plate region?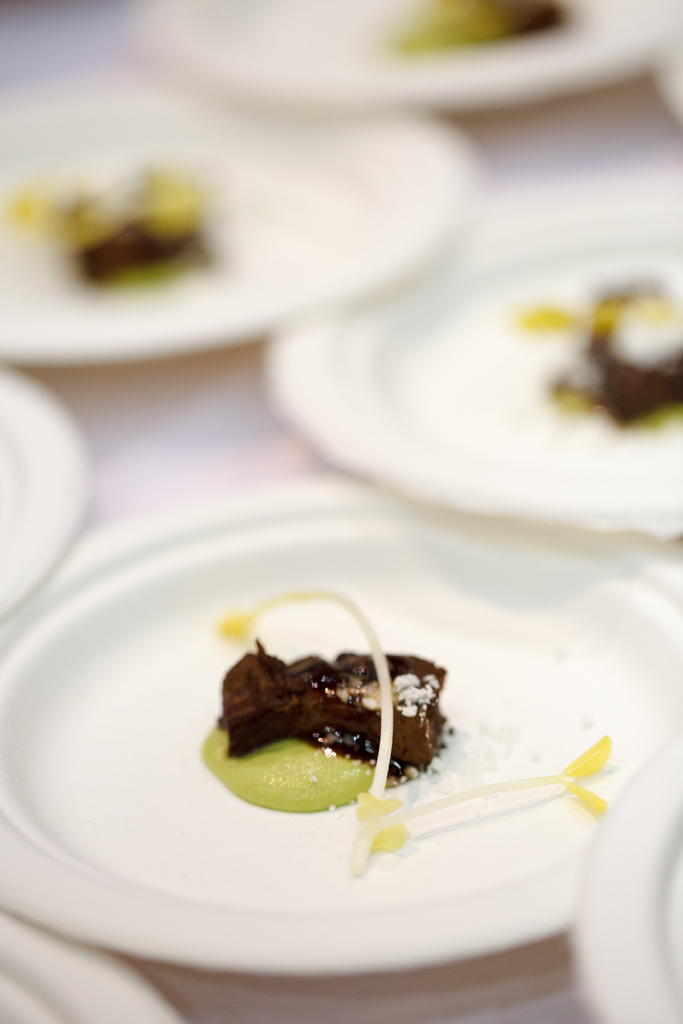
0/76/483/364
